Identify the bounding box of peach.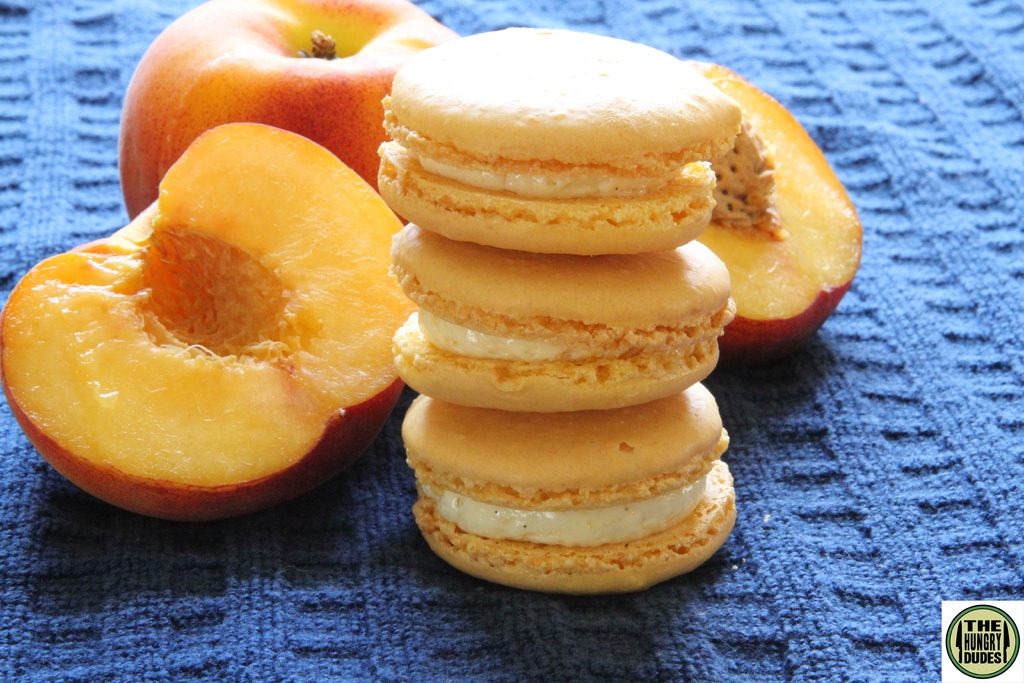
pyautogui.locateOnScreen(691, 58, 863, 358).
